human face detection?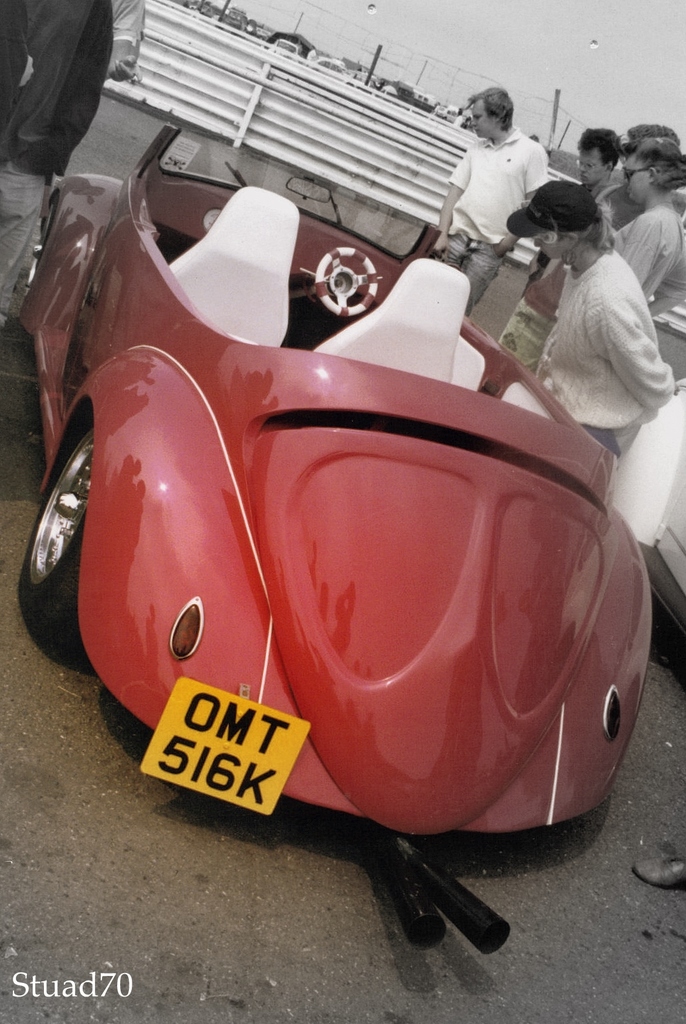
<box>535,233,570,259</box>
